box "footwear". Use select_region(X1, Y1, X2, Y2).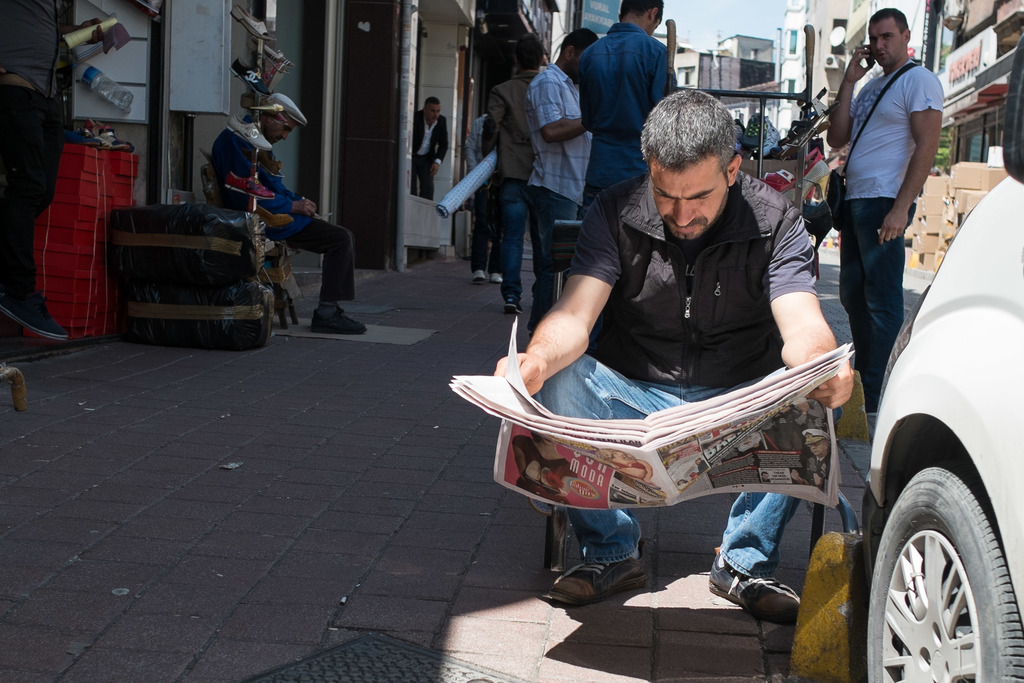
select_region(471, 269, 483, 279).
